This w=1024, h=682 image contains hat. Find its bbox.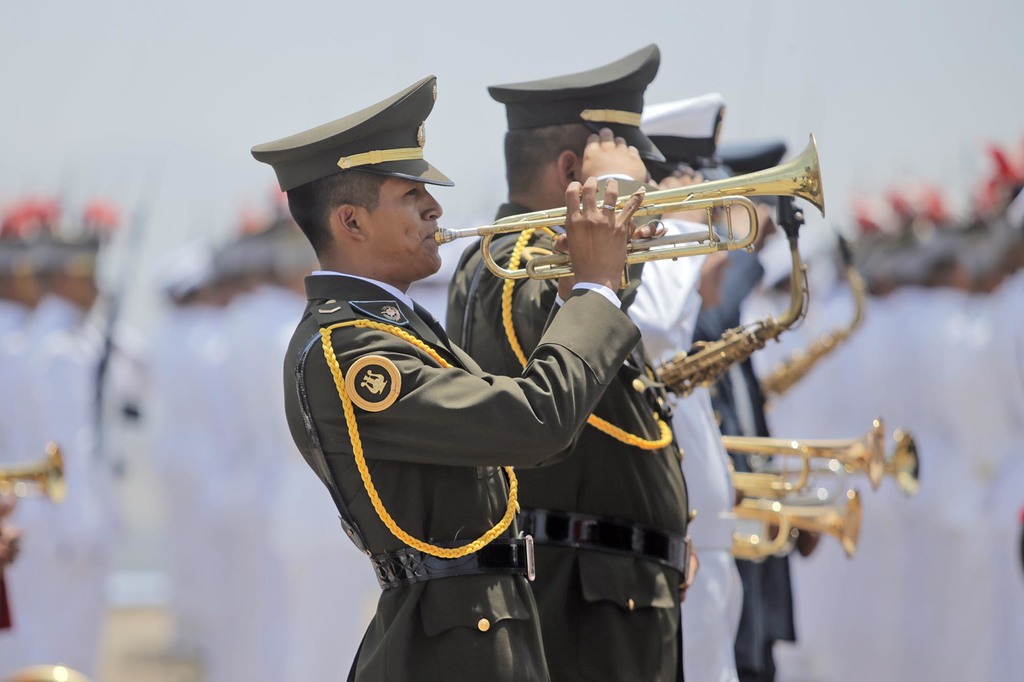
x1=714 y1=144 x2=797 y2=209.
